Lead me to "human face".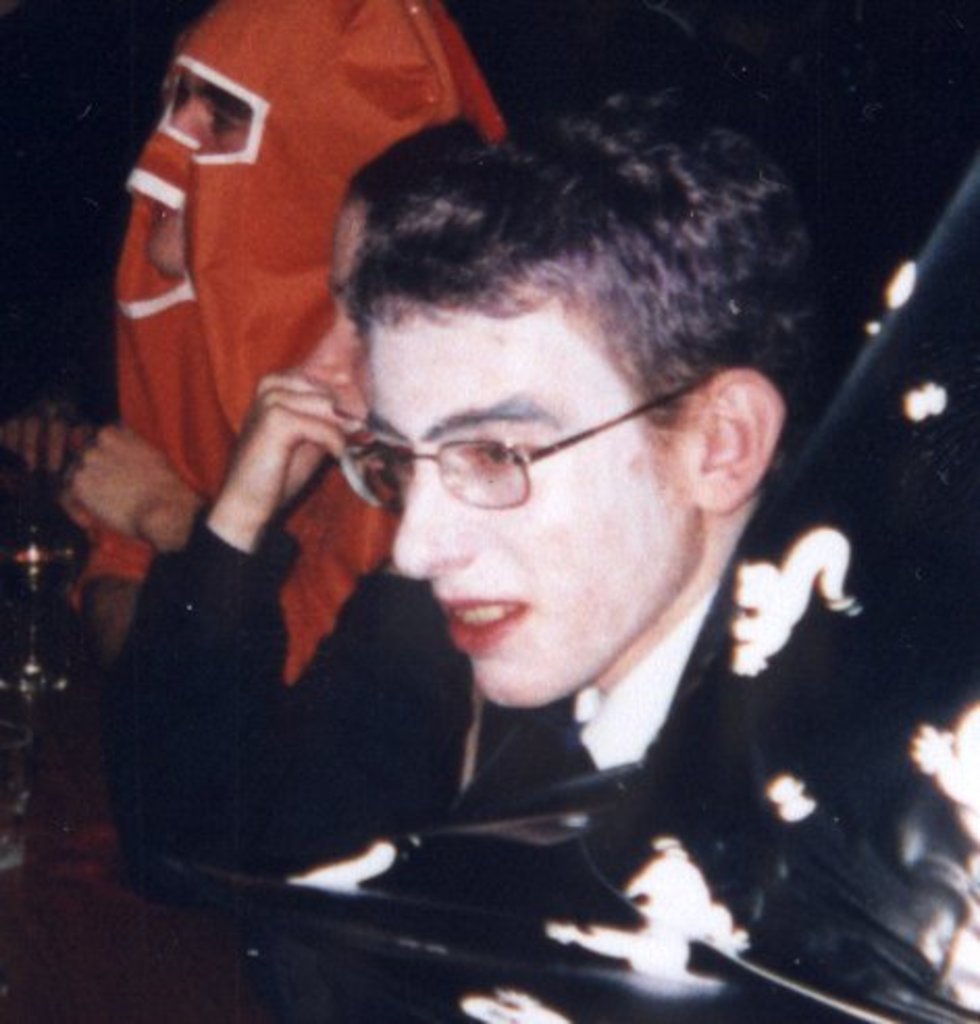
Lead to [x1=383, y1=314, x2=662, y2=708].
